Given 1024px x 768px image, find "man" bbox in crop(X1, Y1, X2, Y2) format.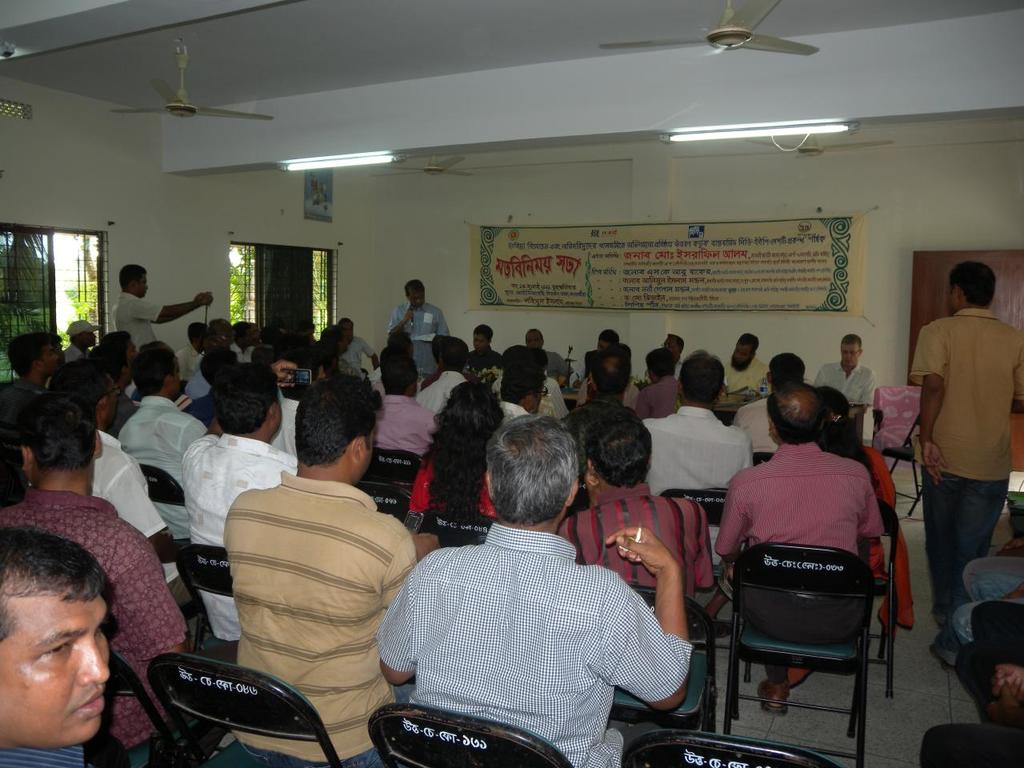
crop(182, 362, 301, 640).
